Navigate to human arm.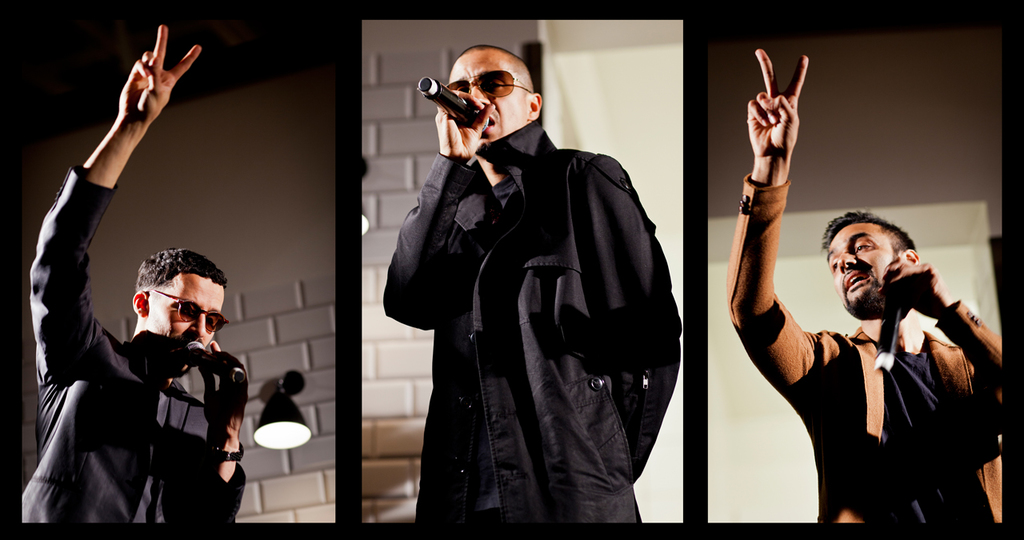
Navigation target: crop(590, 169, 688, 478).
